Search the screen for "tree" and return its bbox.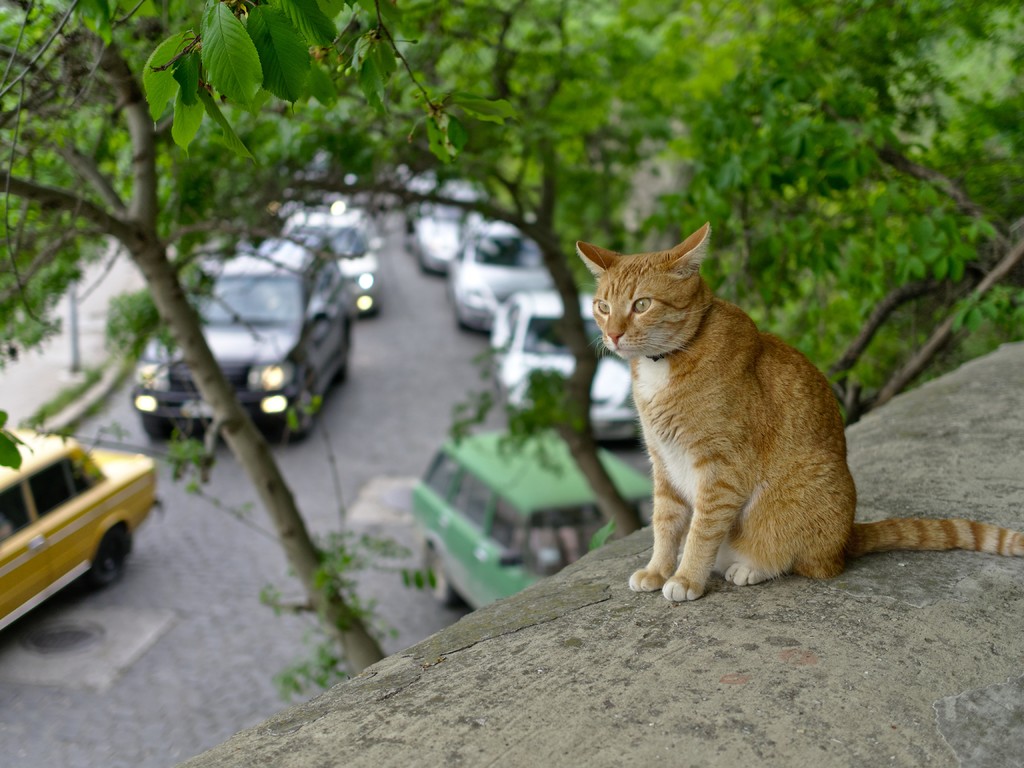
Found: [left=109, top=49, right=1023, bottom=687].
